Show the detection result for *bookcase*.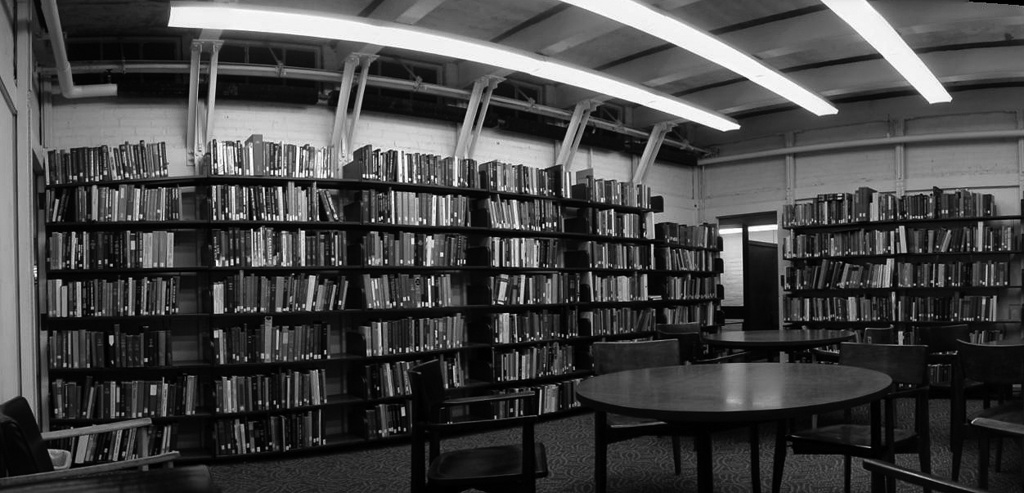
{"x1": 34, "y1": 132, "x2": 727, "y2": 459}.
